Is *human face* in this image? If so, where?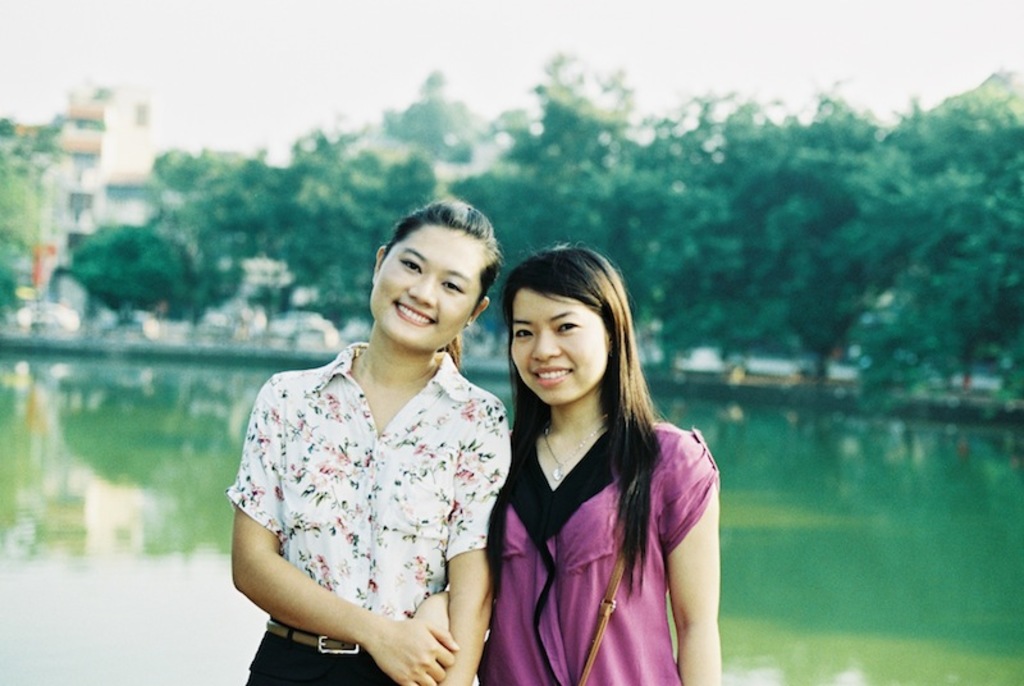
Yes, at crop(370, 227, 481, 347).
